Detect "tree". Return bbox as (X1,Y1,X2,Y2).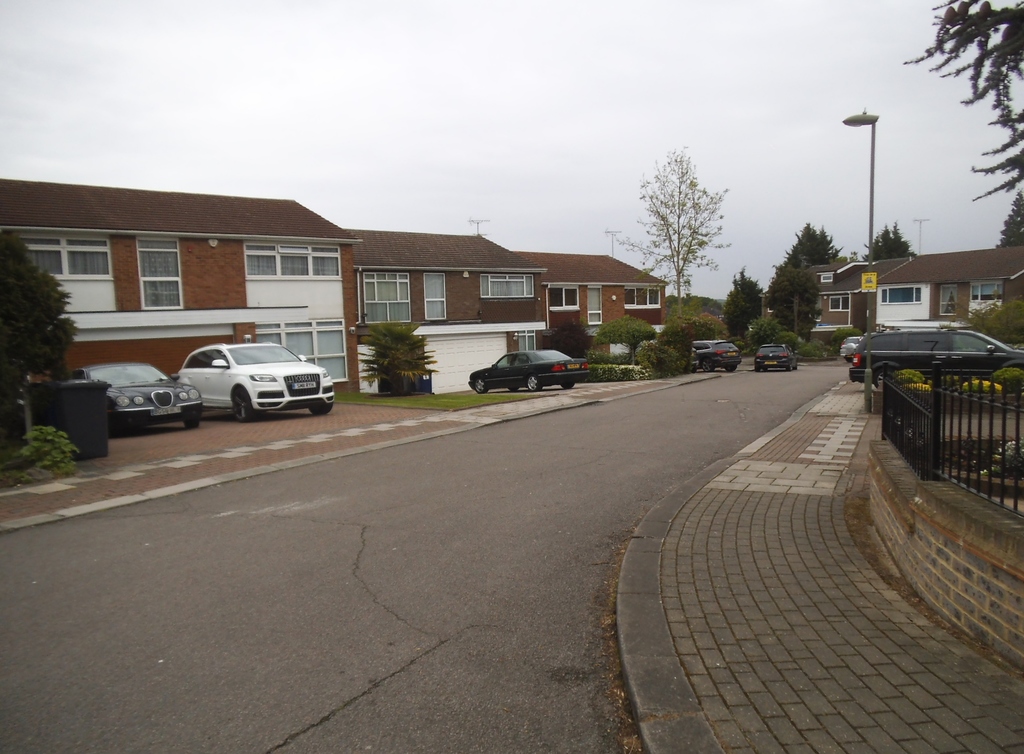
(762,225,837,336).
